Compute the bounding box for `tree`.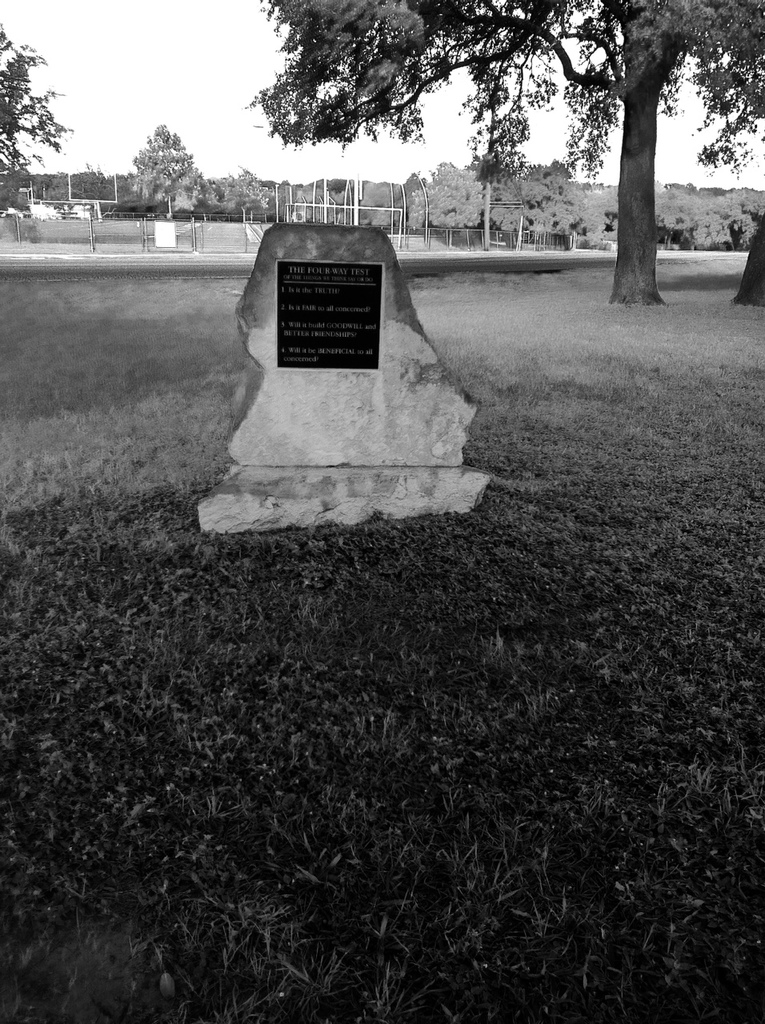
(232, 0, 764, 307).
